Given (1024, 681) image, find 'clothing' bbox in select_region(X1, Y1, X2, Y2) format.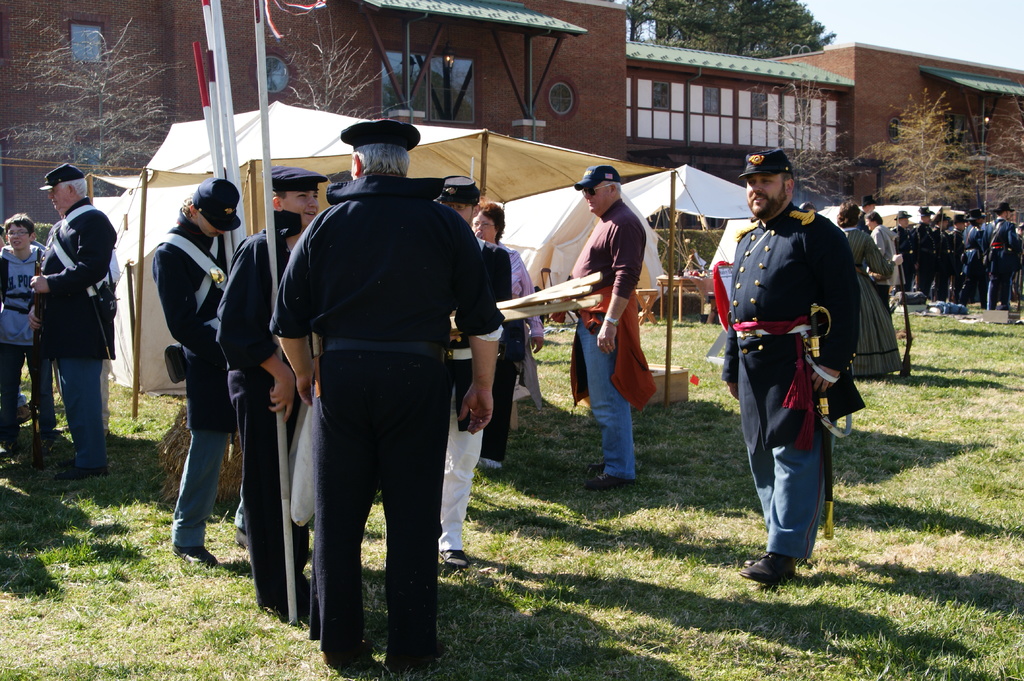
select_region(0, 343, 55, 452).
